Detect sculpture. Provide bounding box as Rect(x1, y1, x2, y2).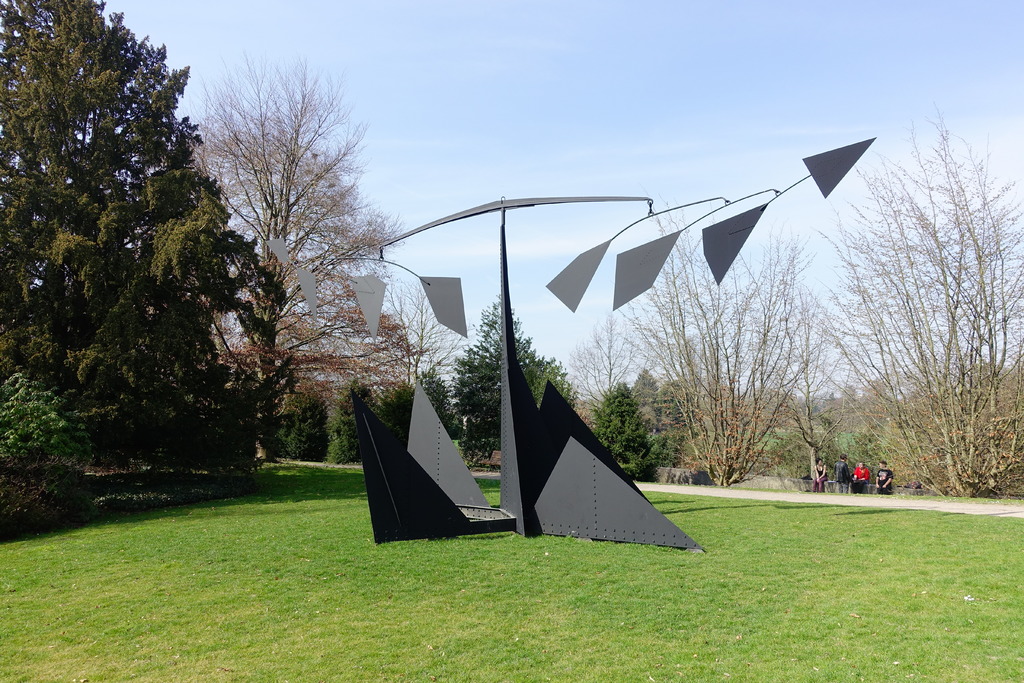
Rect(257, 132, 877, 542).
